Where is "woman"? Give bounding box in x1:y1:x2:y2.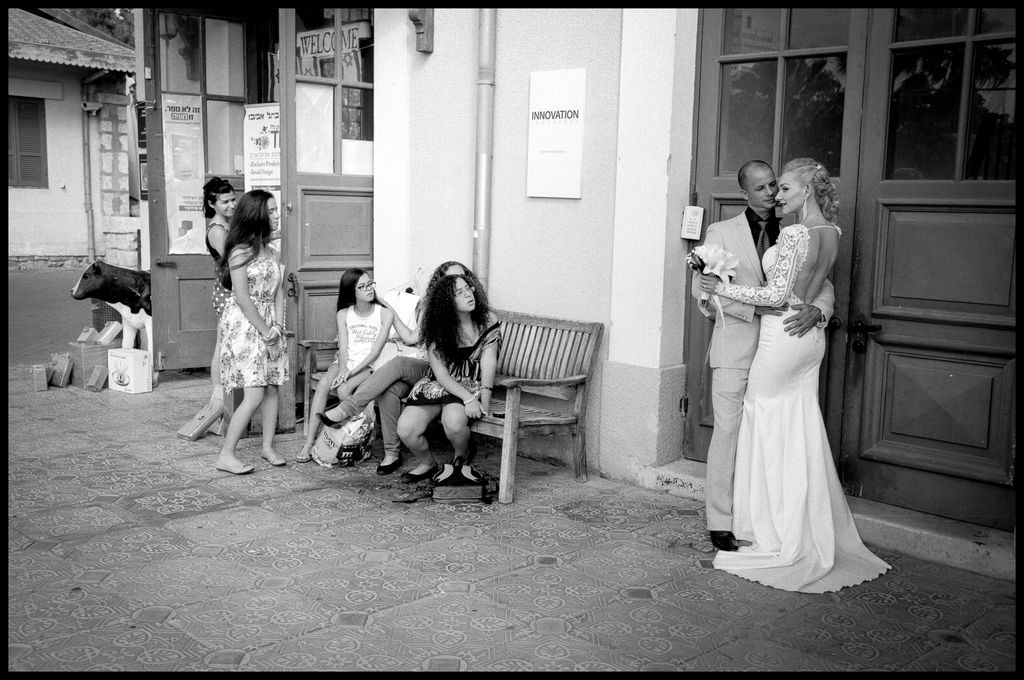
317:255:483:484.
